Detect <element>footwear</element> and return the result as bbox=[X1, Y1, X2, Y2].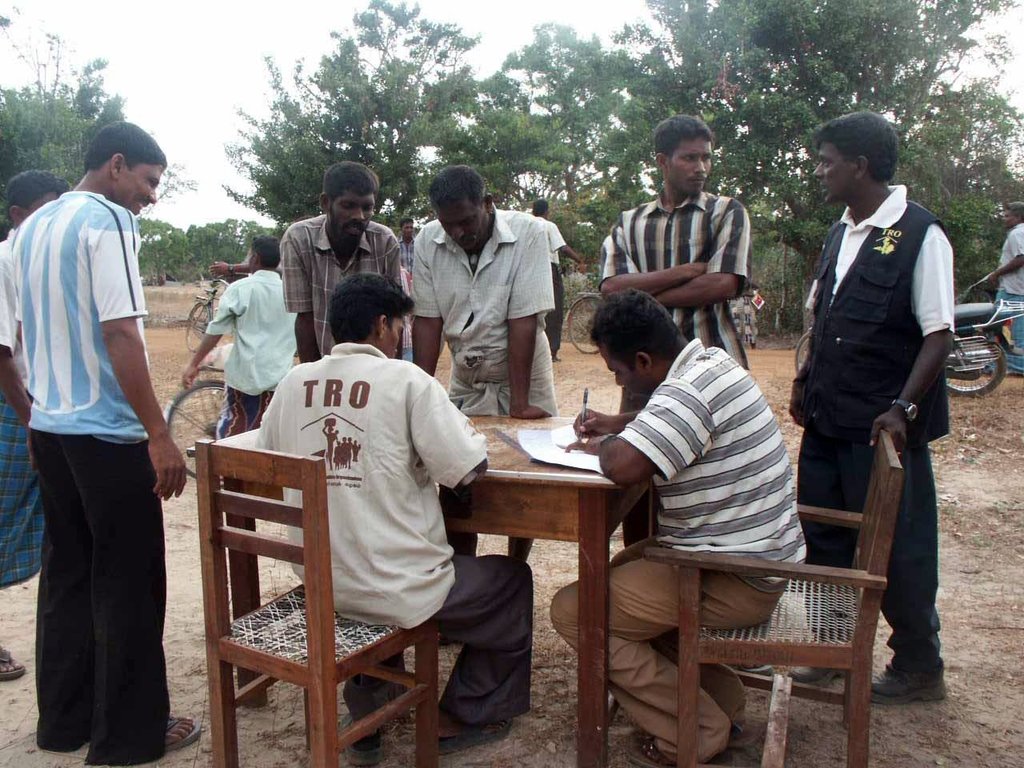
bbox=[334, 710, 384, 767].
